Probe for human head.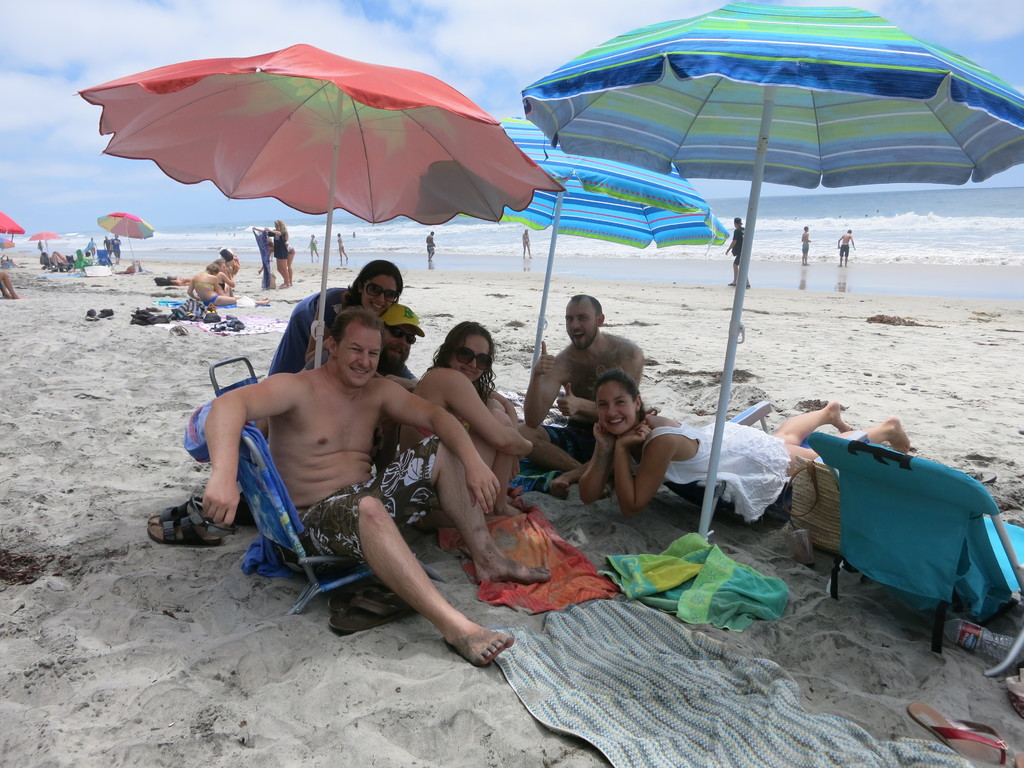
Probe result: <box>847,227,854,234</box>.
